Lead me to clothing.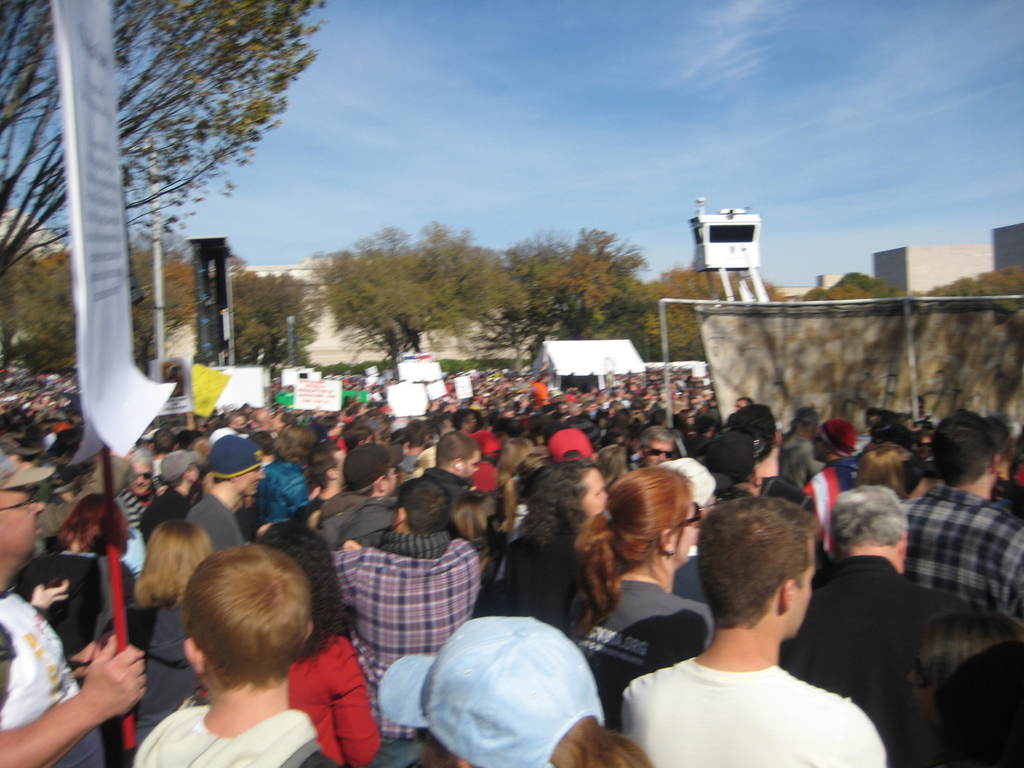
Lead to rect(145, 495, 203, 560).
